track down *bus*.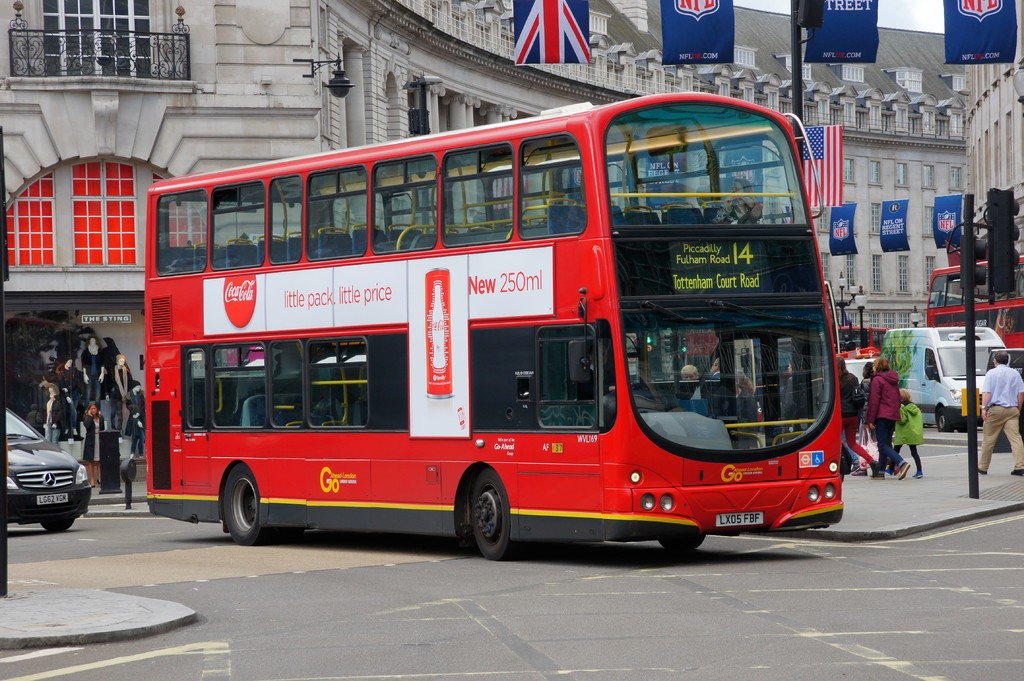
Tracked to <box>146,86,852,558</box>.
